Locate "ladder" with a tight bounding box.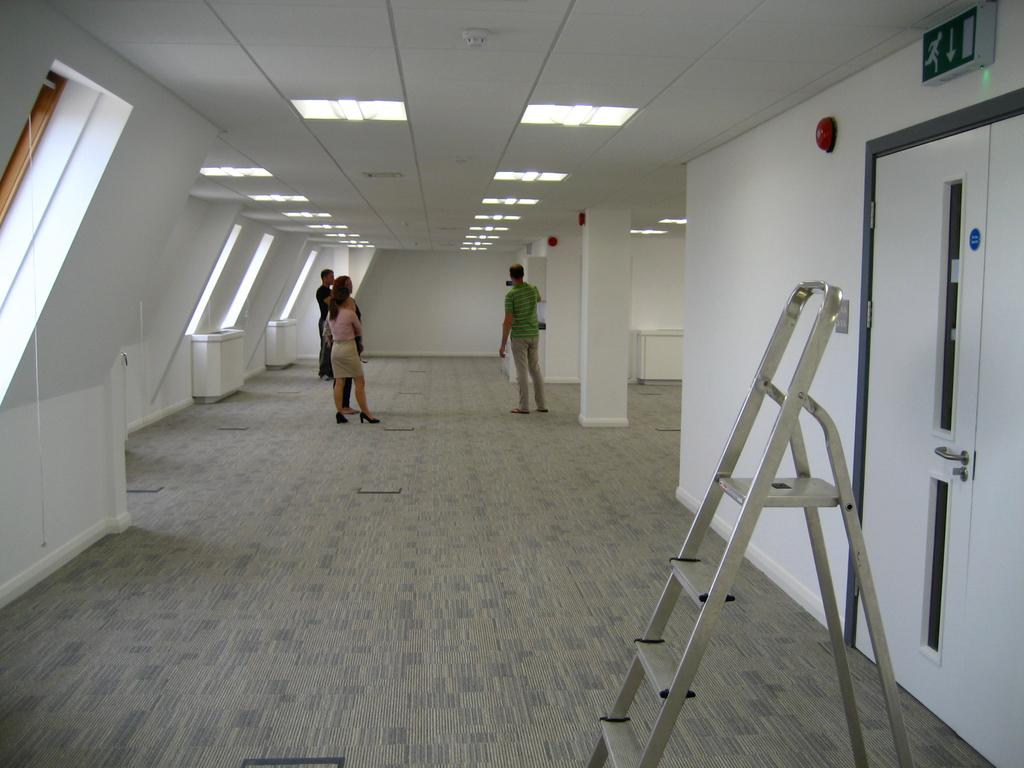
585:281:914:767.
